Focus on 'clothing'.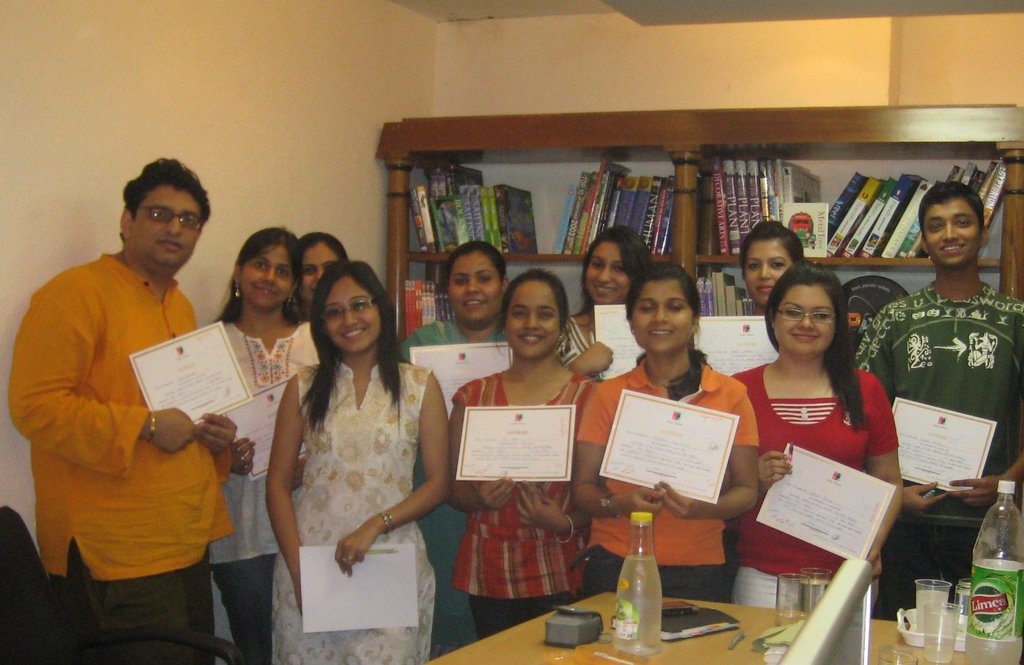
Focused at 210/323/328/660.
